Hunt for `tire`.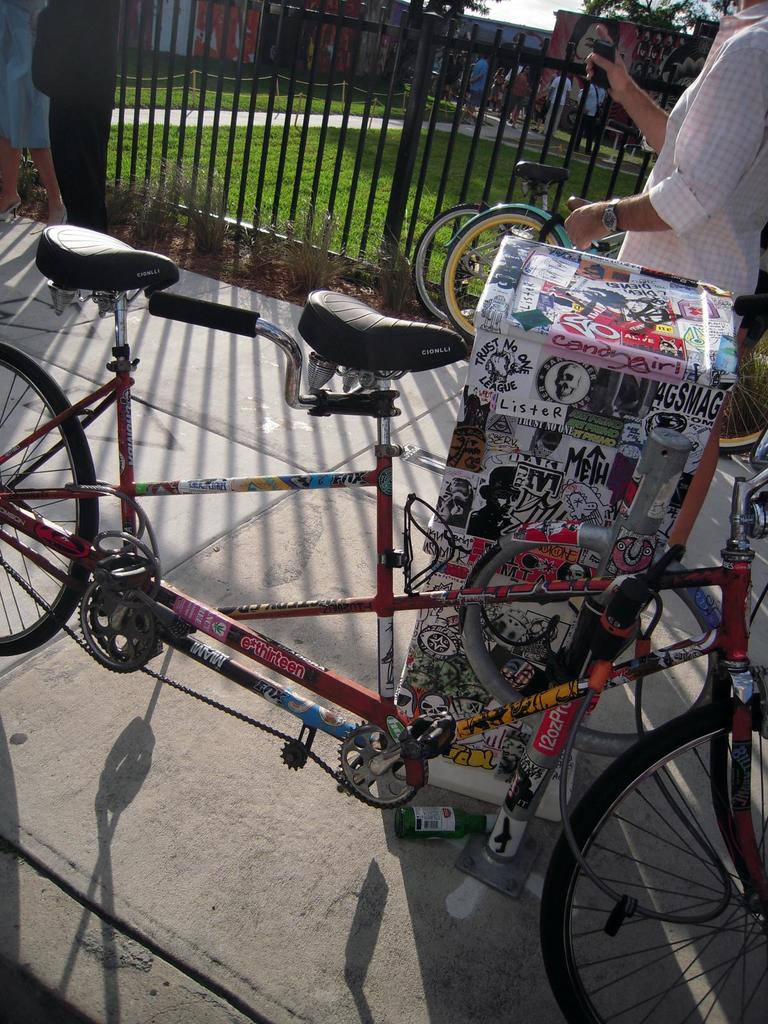
Hunted down at pyautogui.locateOnScreen(538, 694, 767, 1016).
